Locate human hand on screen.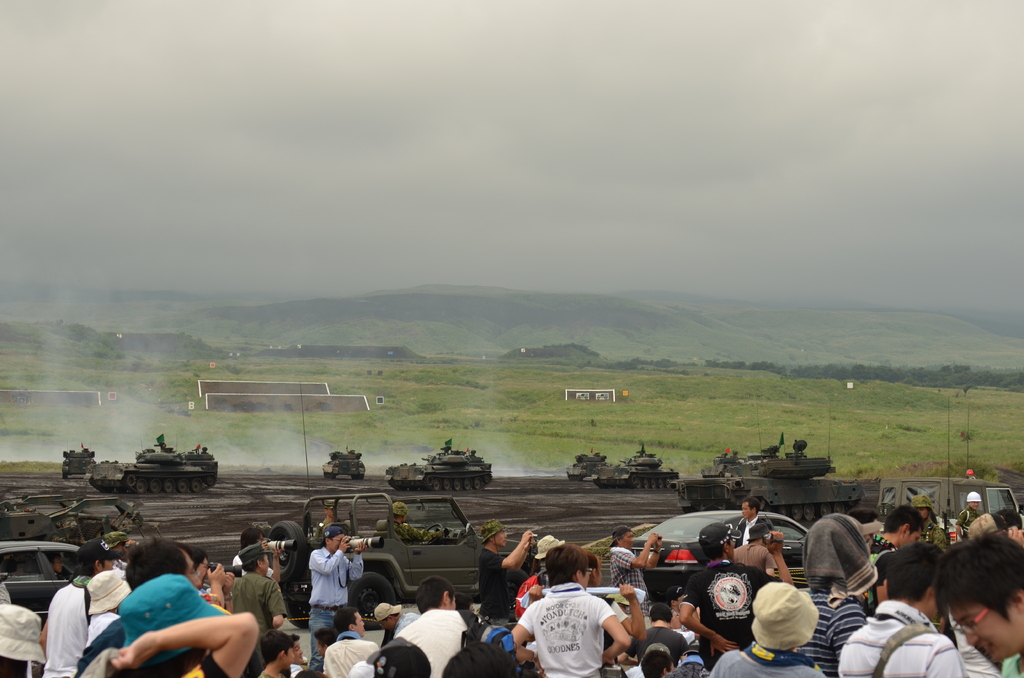
On screen at left=203, top=562, right=228, bottom=588.
